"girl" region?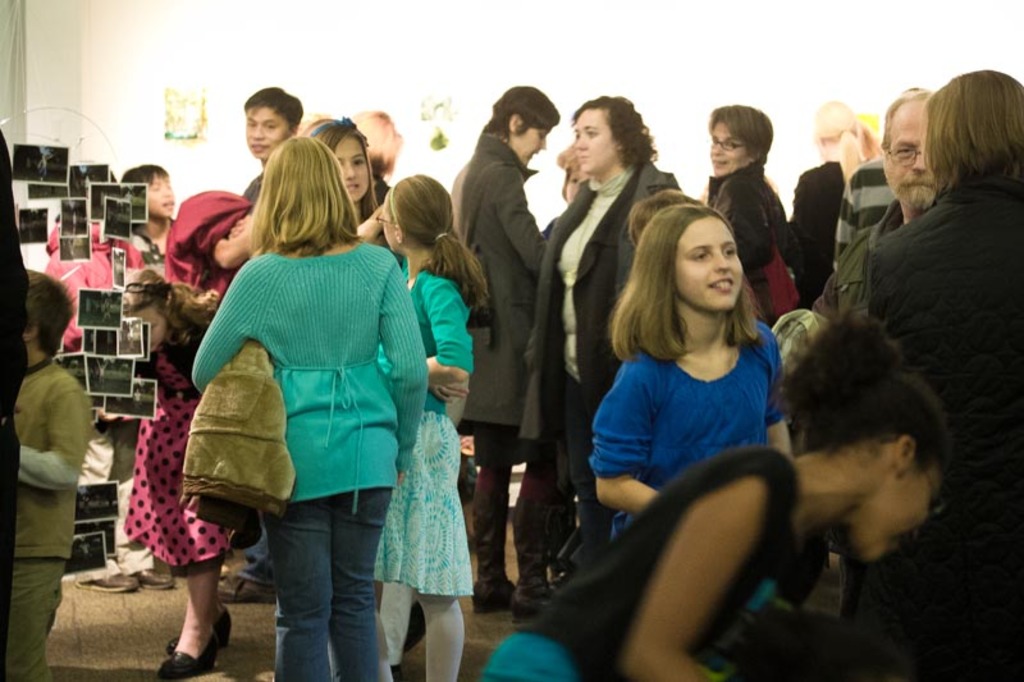
select_region(118, 271, 230, 681)
